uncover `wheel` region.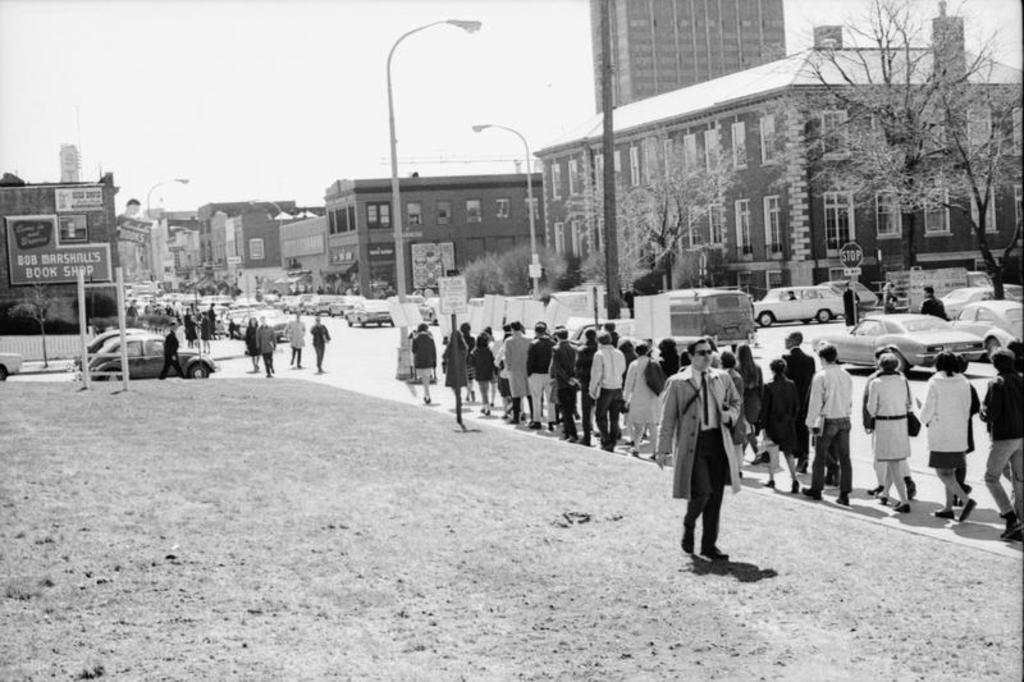
Uncovered: (x1=101, y1=366, x2=128, y2=377).
